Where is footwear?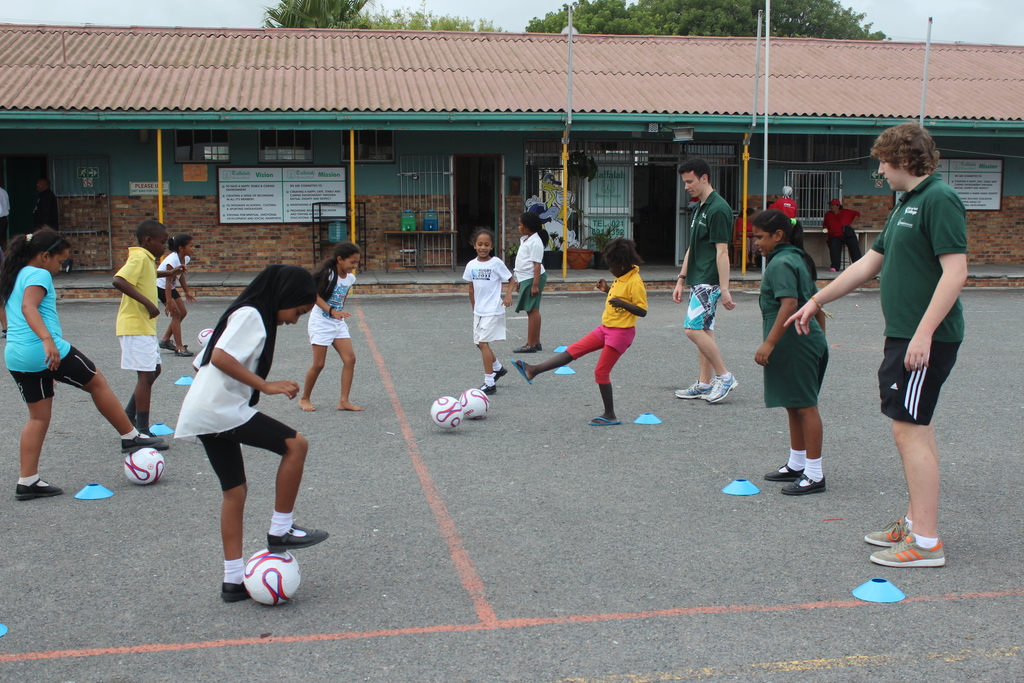
16,478,62,502.
